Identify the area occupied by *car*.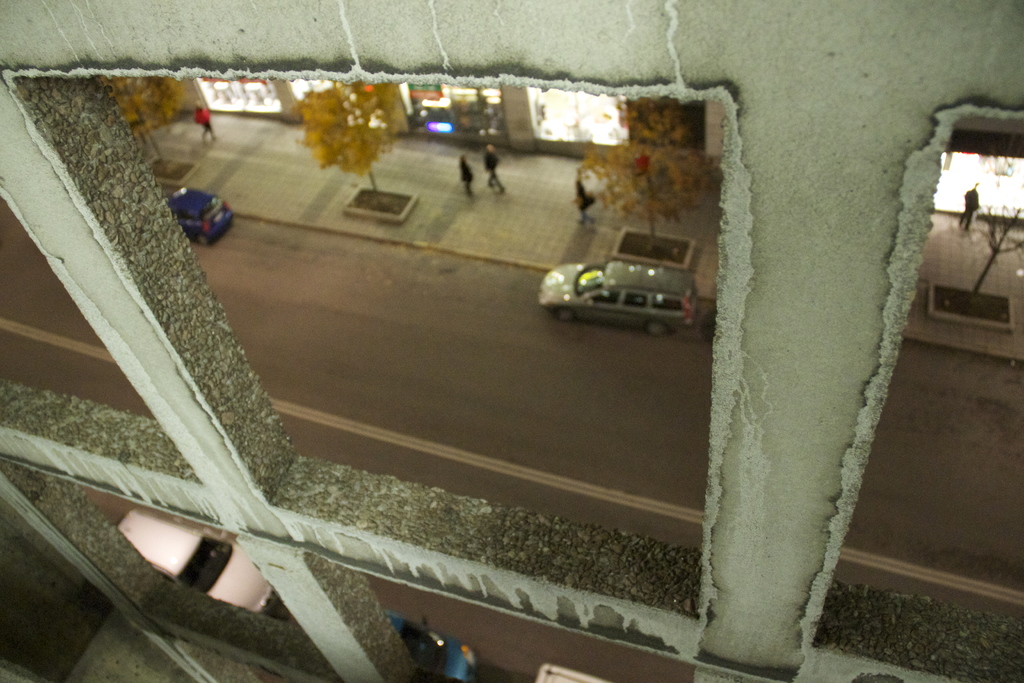
Area: l=389, t=615, r=476, b=682.
